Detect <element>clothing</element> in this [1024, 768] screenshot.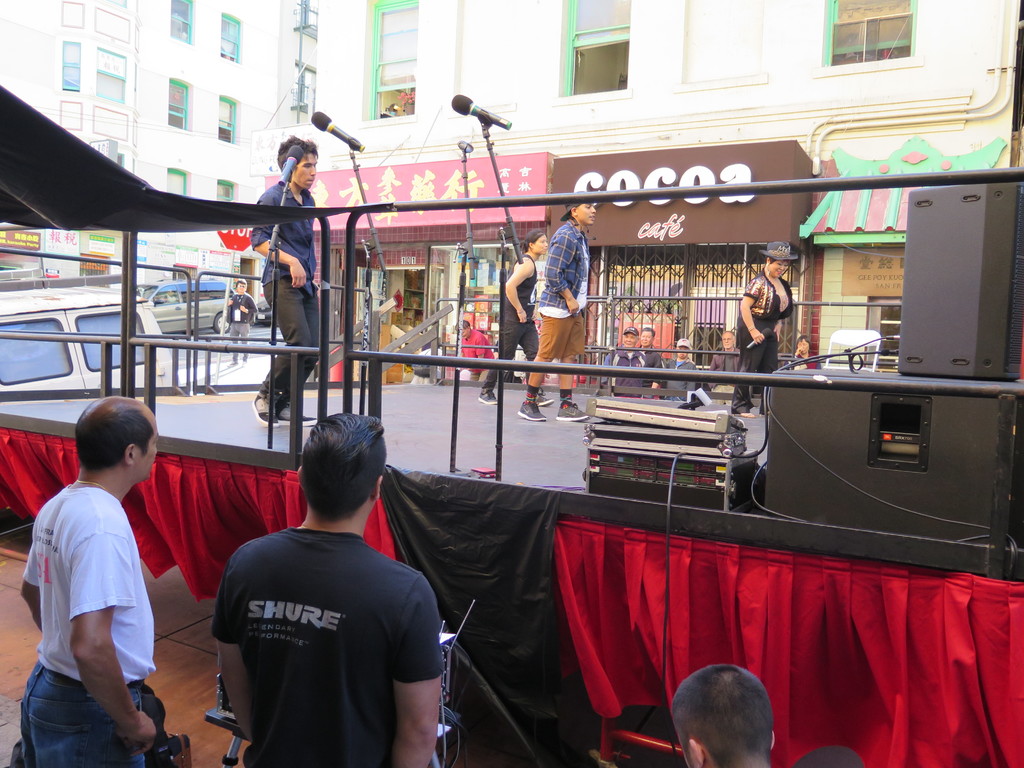
Detection: bbox=(461, 325, 493, 378).
